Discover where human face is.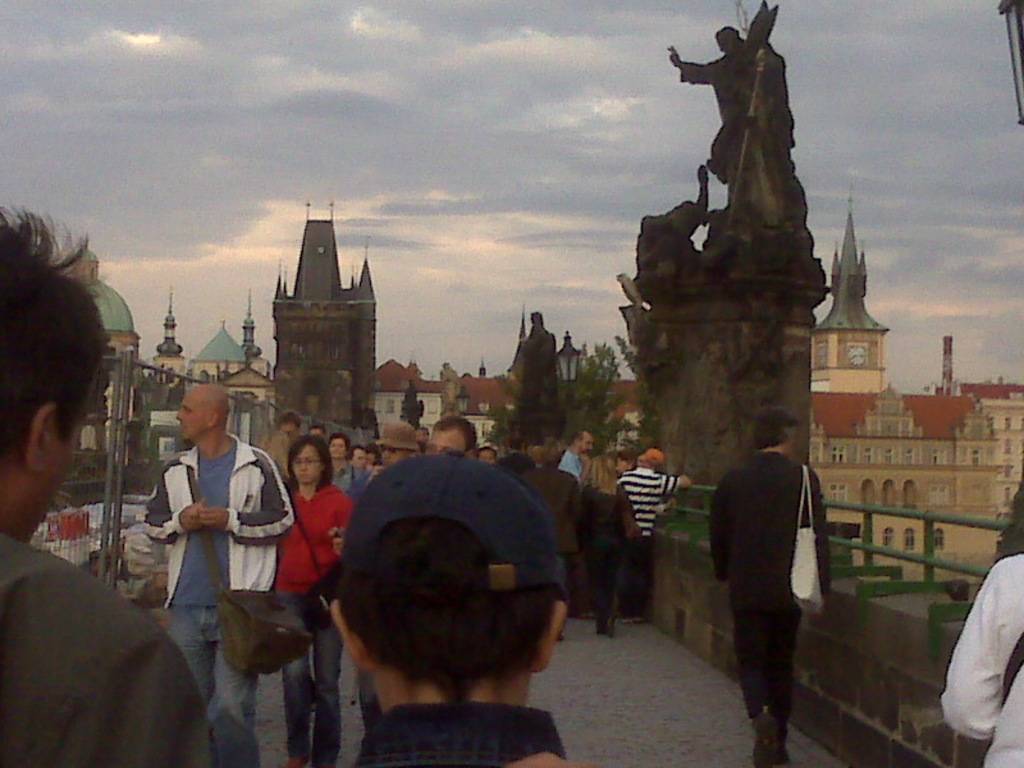
Discovered at {"left": 289, "top": 443, "right": 320, "bottom": 481}.
